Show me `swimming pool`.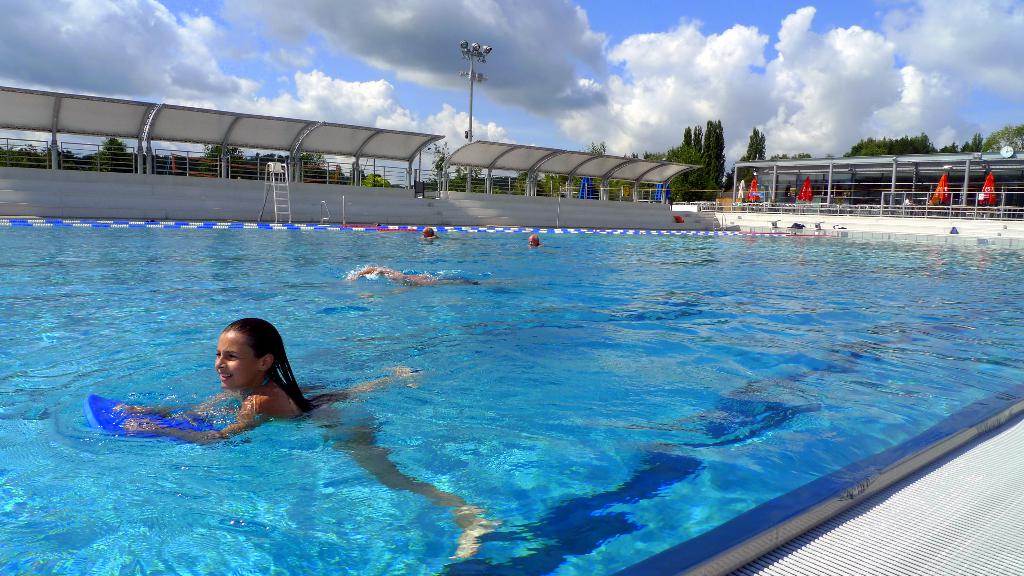
`swimming pool` is here: BBox(0, 219, 1023, 575).
